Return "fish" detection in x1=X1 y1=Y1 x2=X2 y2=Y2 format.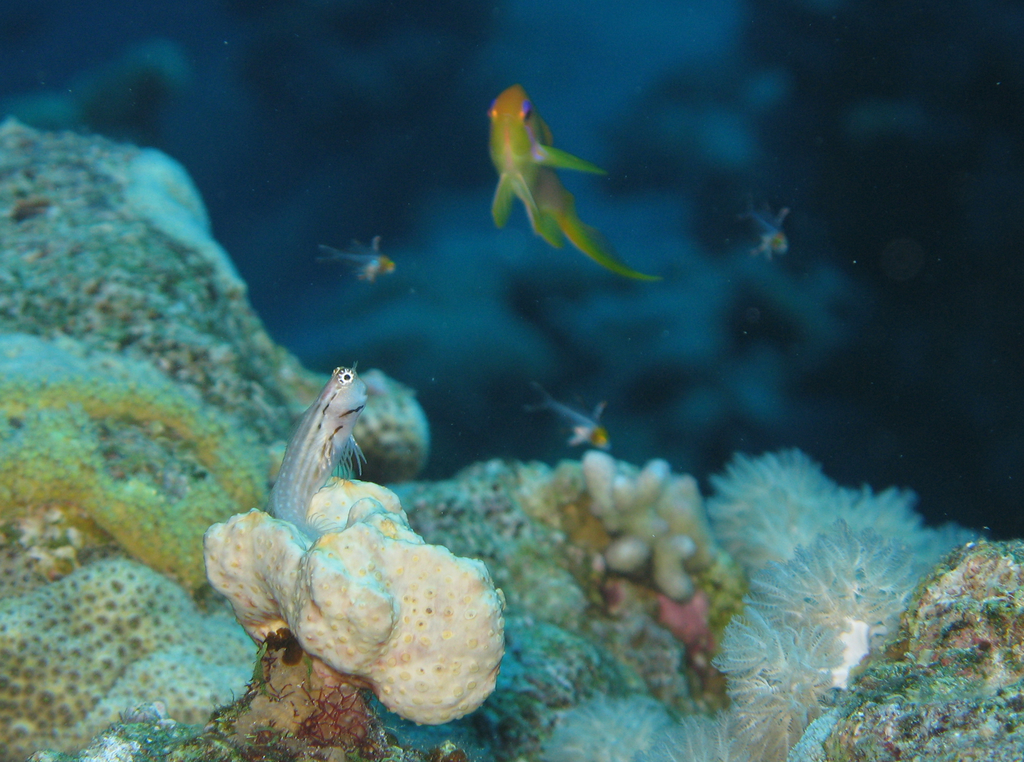
x1=529 y1=377 x2=609 y2=449.
